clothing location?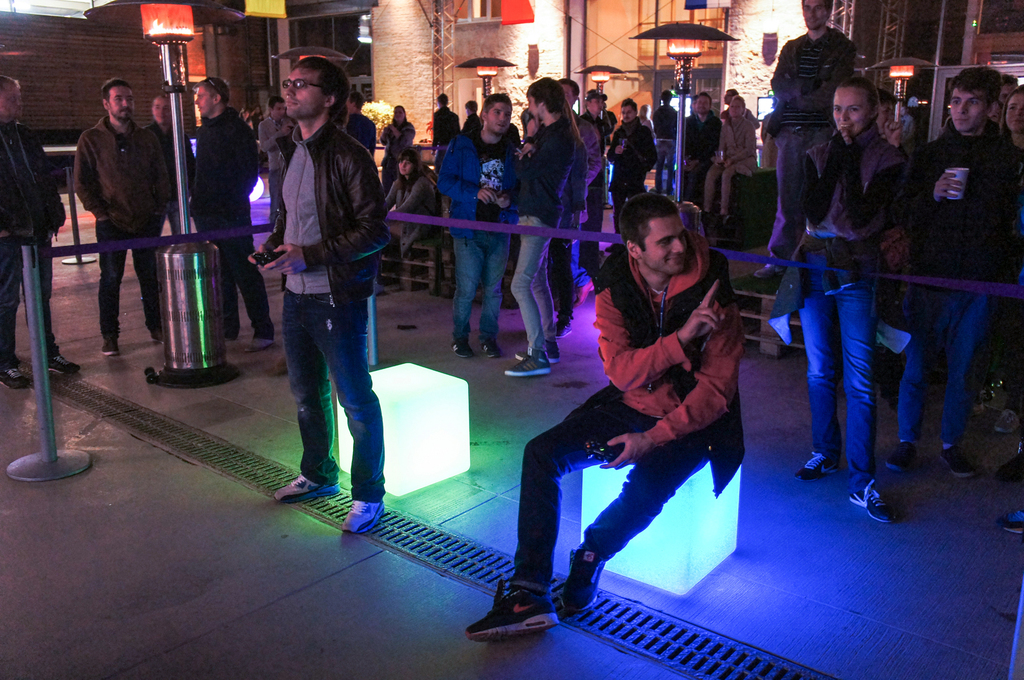
(0,117,72,368)
